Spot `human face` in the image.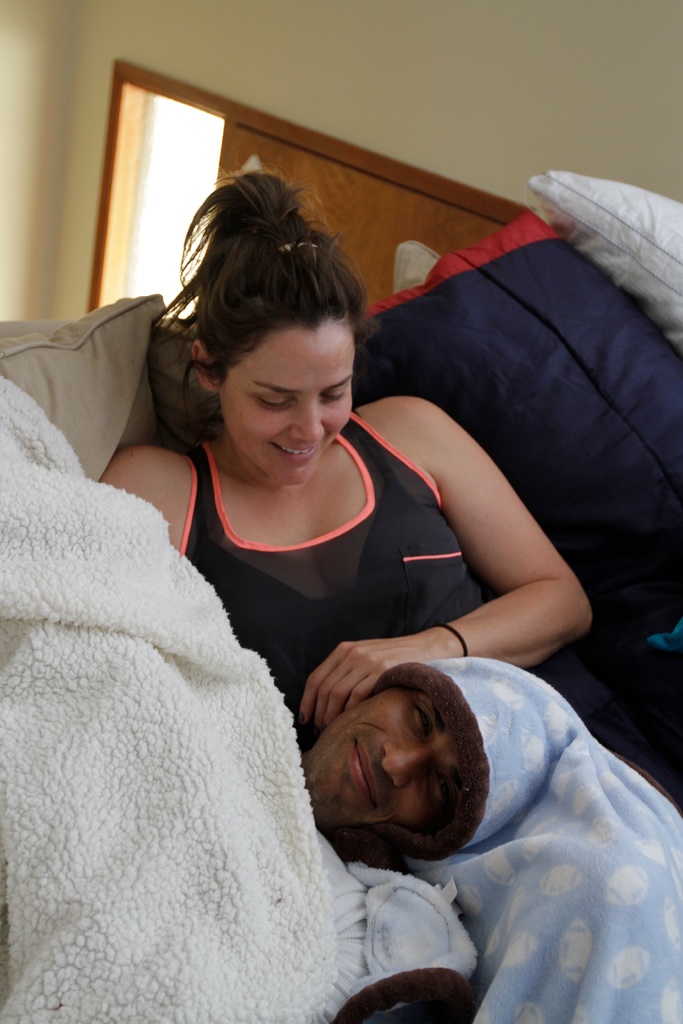
`human face` found at 218:324:355:485.
